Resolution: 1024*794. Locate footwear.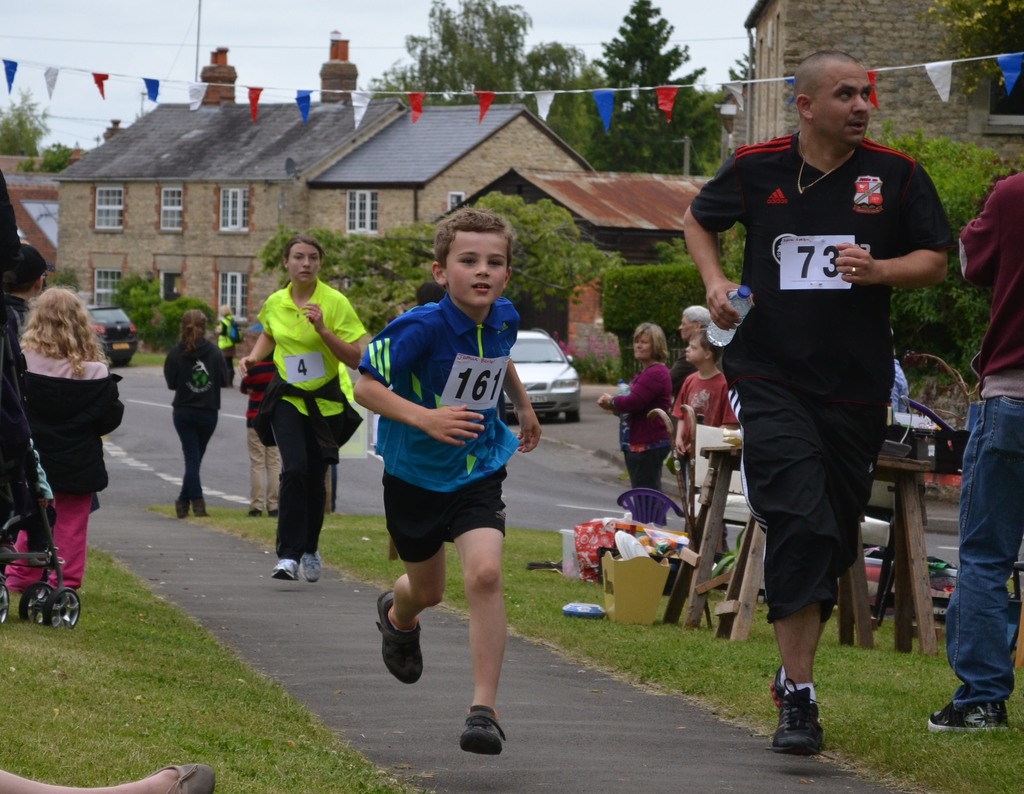
[924,689,1012,734].
